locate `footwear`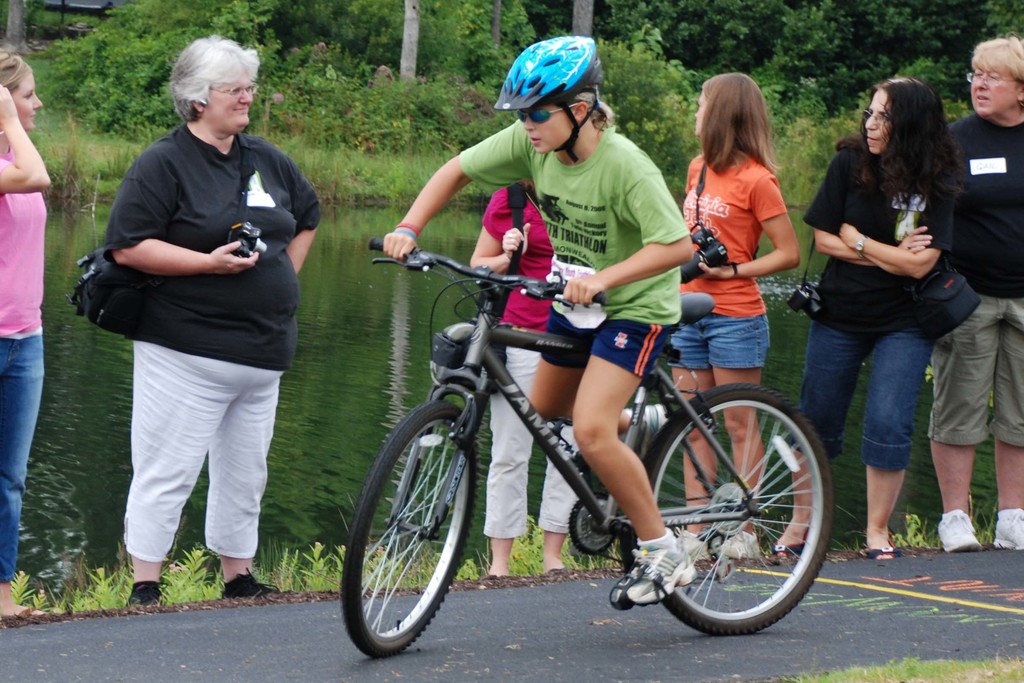
<bbox>938, 508, 980, 554</bbox>
